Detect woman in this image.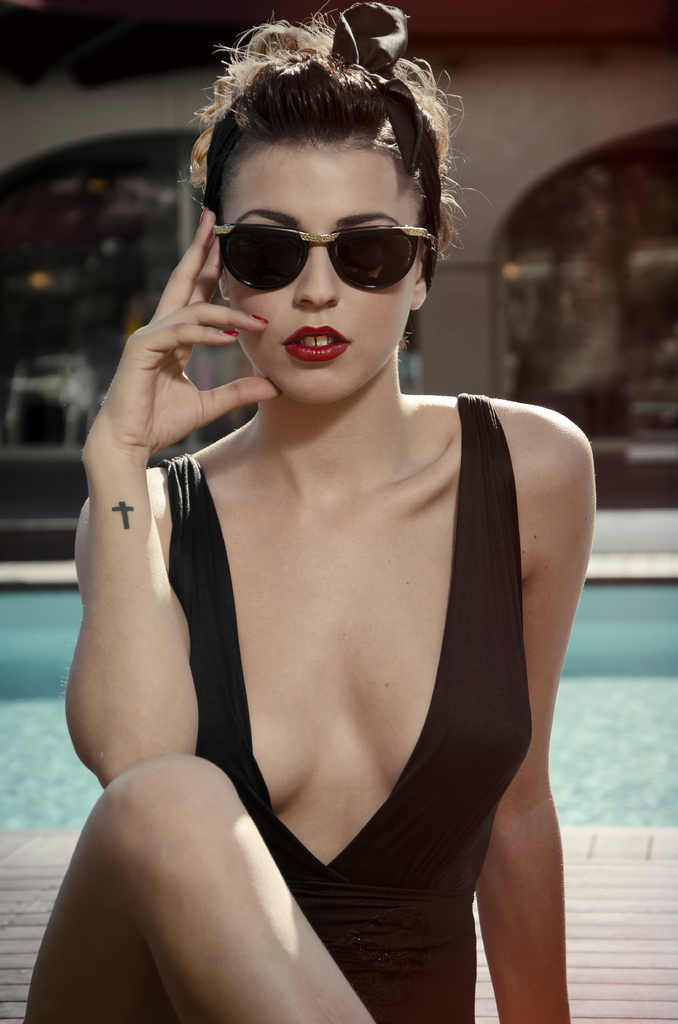
Detection: [48, 24, 595, 1016].
